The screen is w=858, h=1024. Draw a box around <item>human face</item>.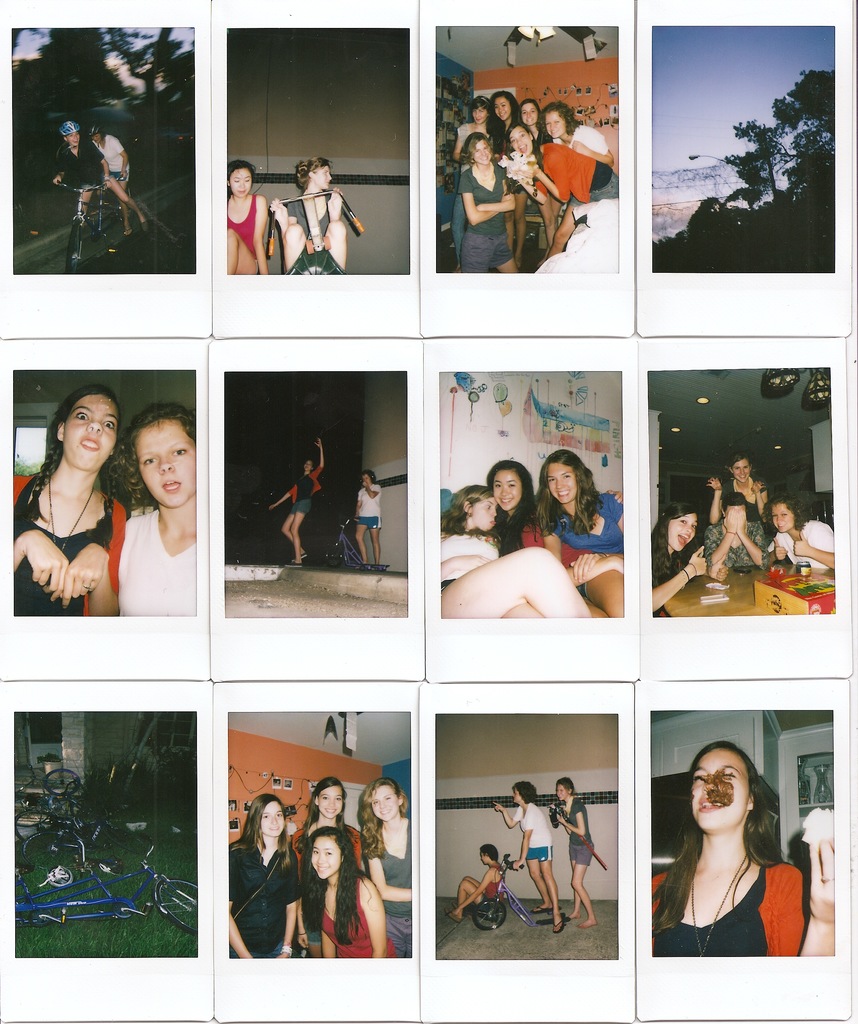
[314,163,331,186].
